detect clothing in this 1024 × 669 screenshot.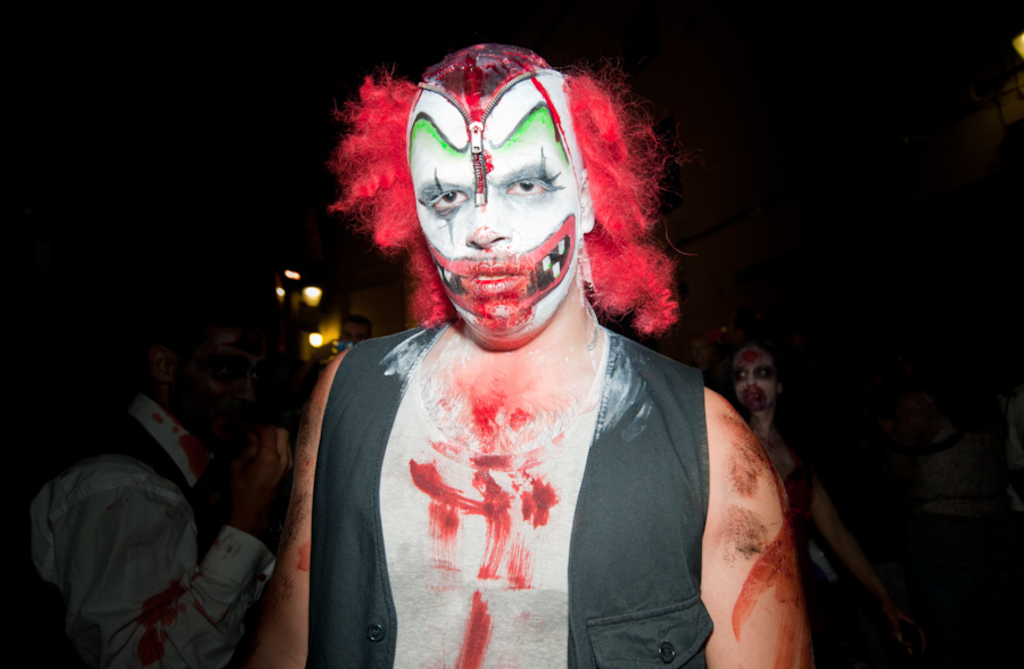
Detection: 15/421/250/660.
